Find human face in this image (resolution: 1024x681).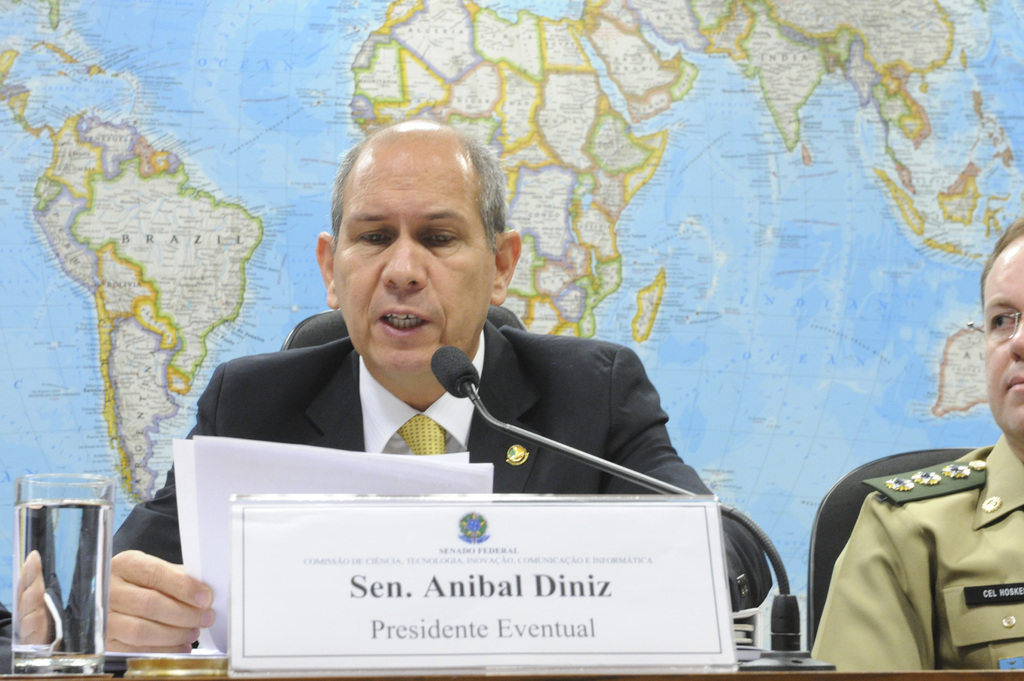
330/147/492/366.
